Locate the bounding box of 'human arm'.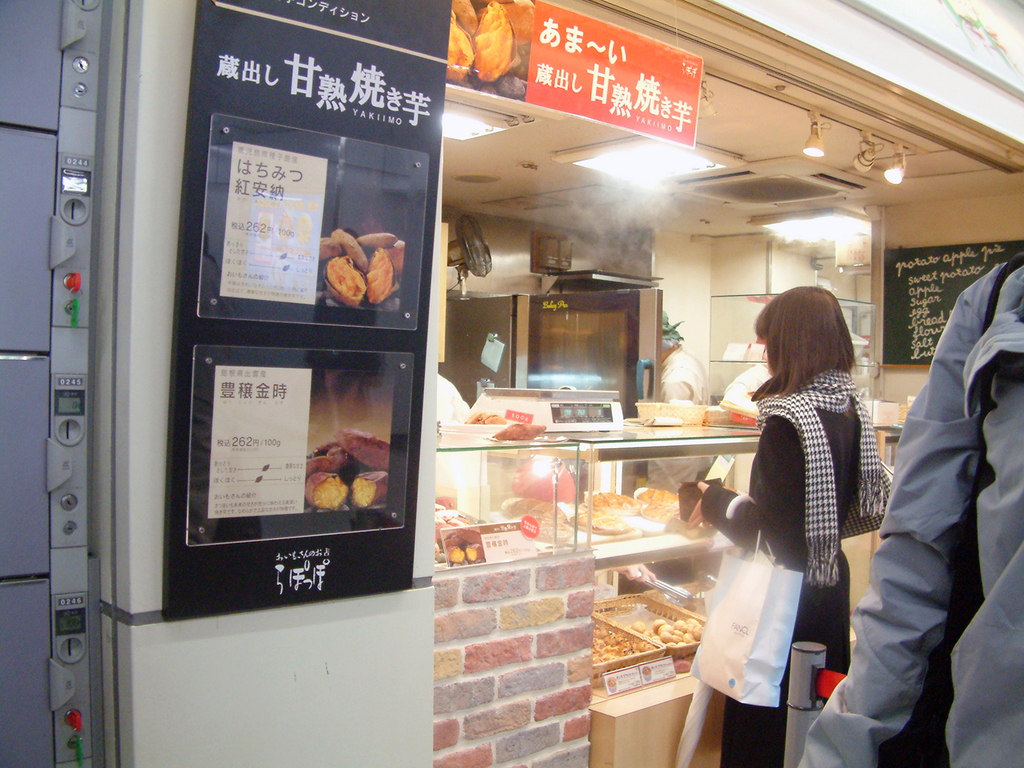
Bounding box: (684, 415, 809, 575).
